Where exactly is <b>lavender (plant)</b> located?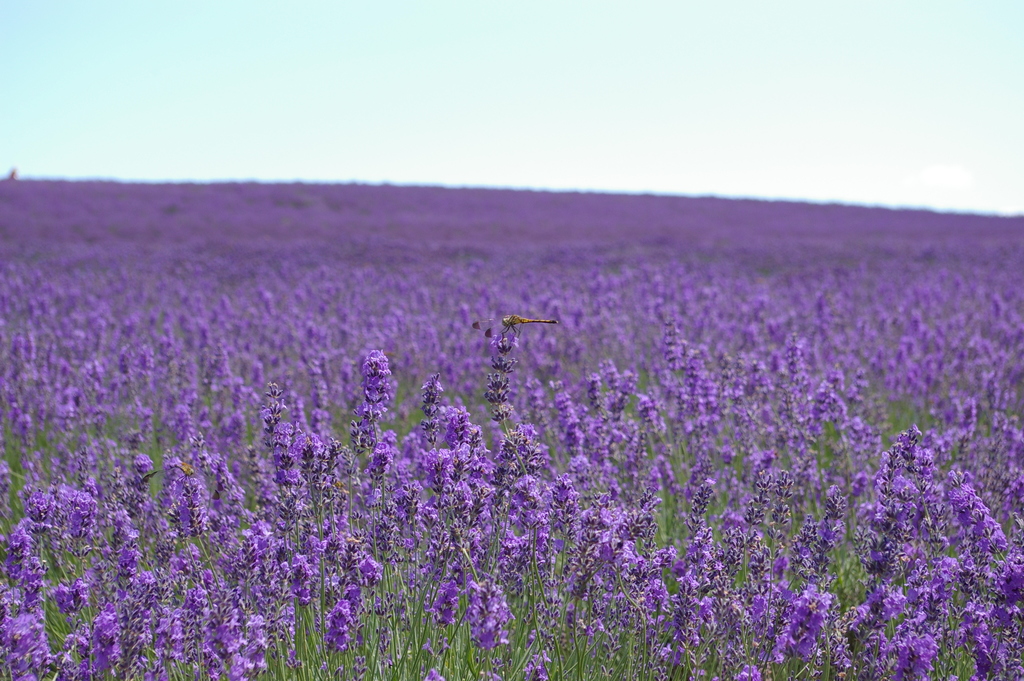
Its bounding box is 876, 453, 917, 537.
